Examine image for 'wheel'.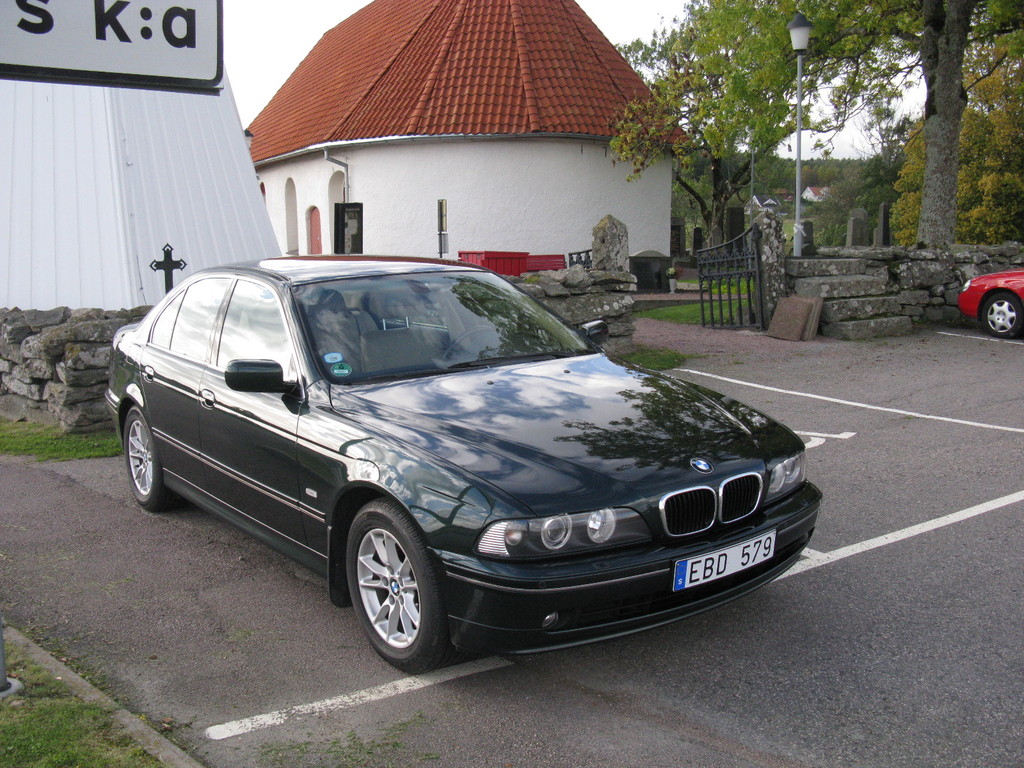
Examination result: pyautogui.locateOnScreen(340, 513, 445, 668).
